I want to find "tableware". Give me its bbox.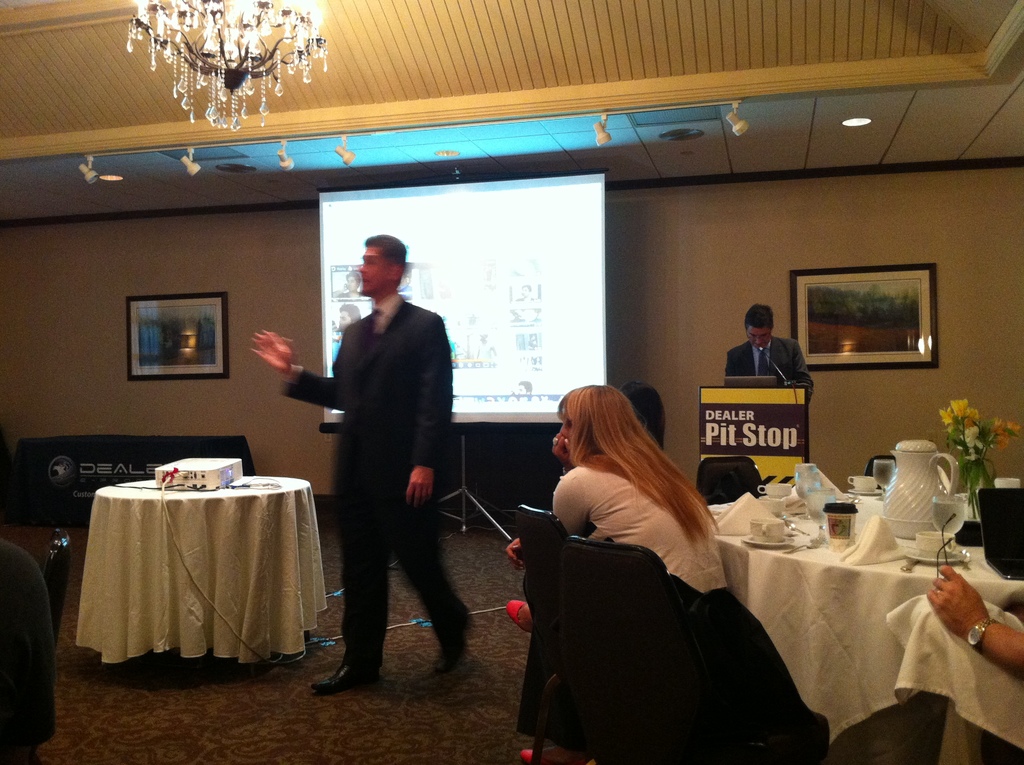
(778, 536, 822, 553).
